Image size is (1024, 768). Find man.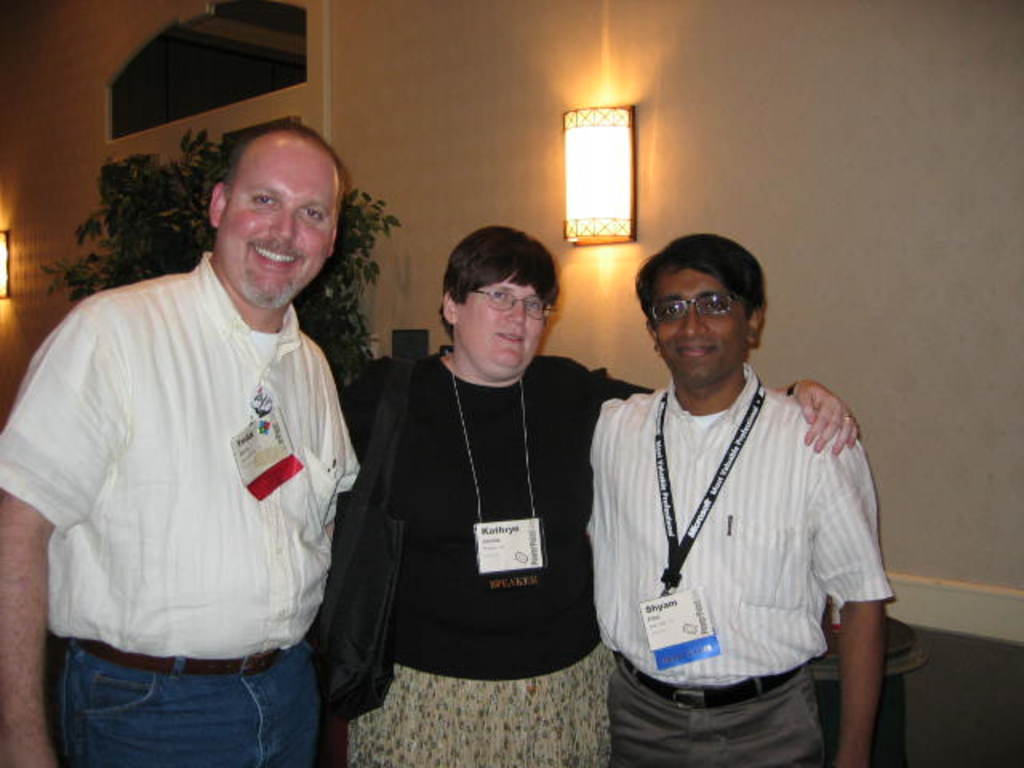
select_region(587, 232, 896, 766).
